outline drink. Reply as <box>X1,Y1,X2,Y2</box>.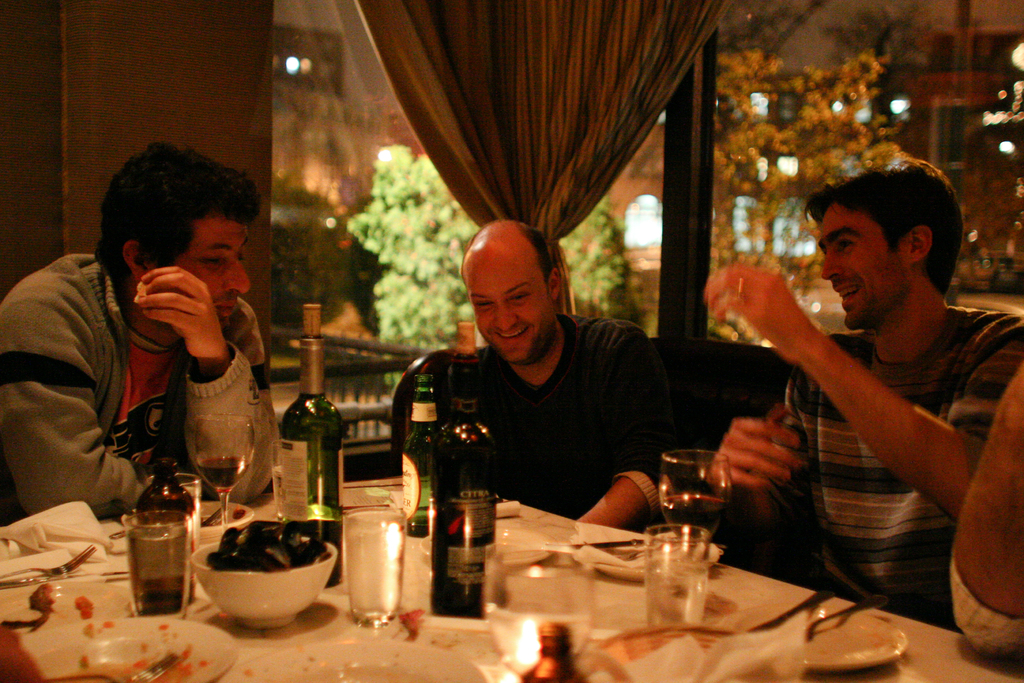
<box>274,340,353,573</box>.
